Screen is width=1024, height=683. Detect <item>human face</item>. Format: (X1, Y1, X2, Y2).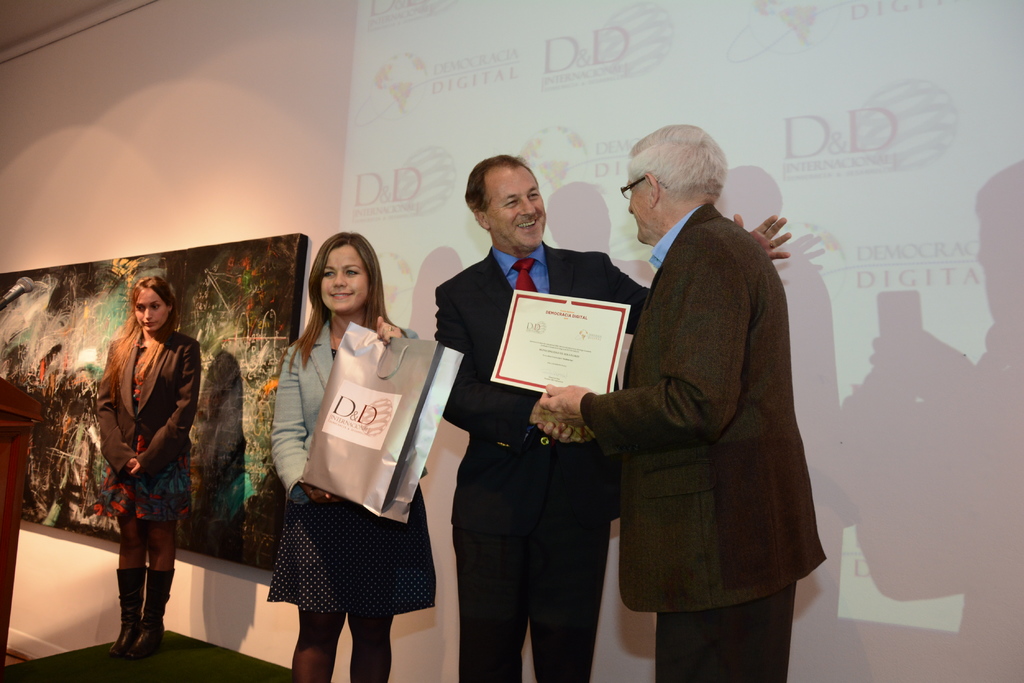
(321, 245, 368, 314).
